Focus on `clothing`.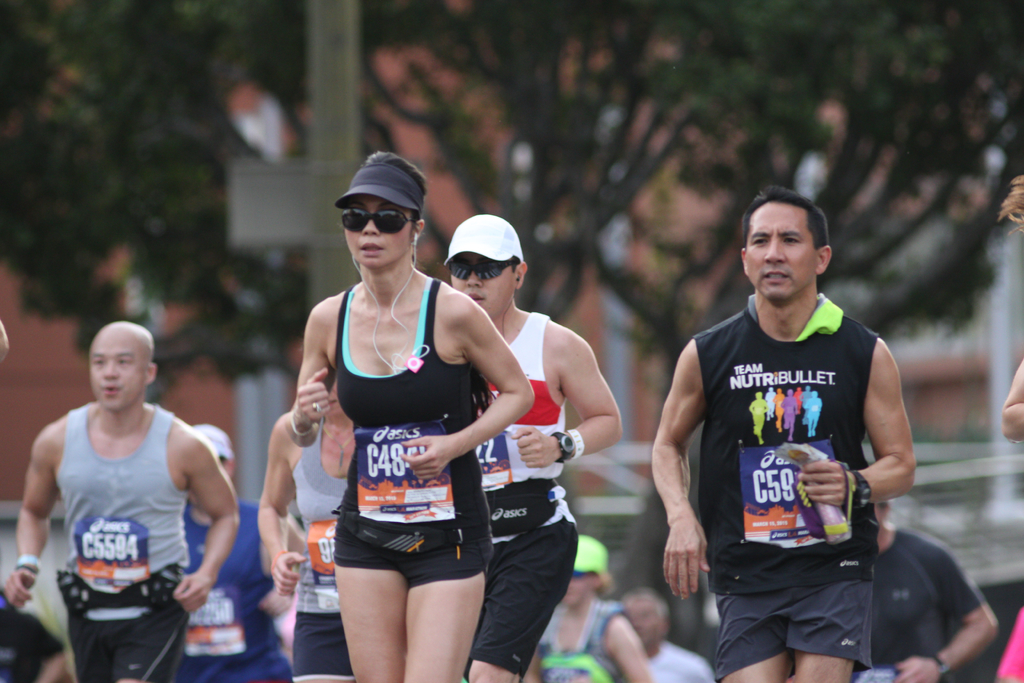
Focused at 643 641 708 682.
